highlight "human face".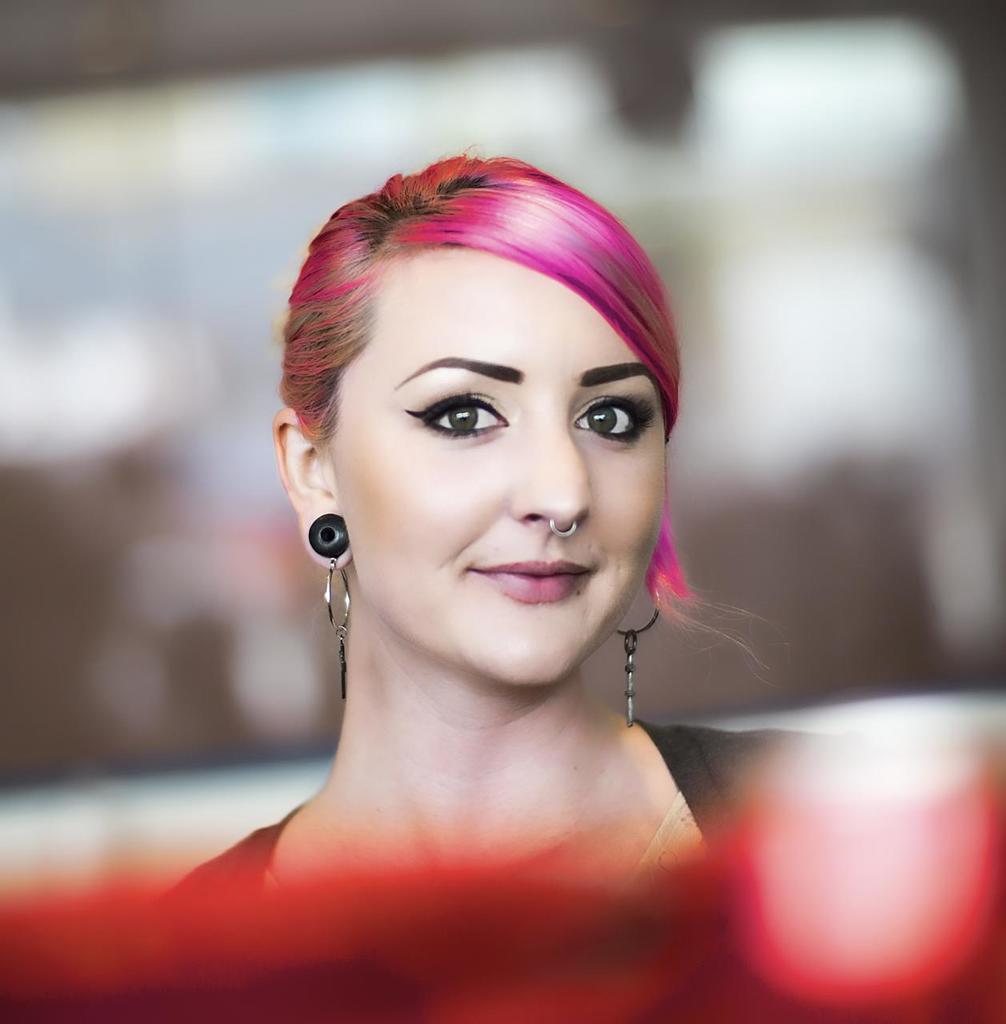
Highlighted region: BBox(325, 267, 668, 697).
